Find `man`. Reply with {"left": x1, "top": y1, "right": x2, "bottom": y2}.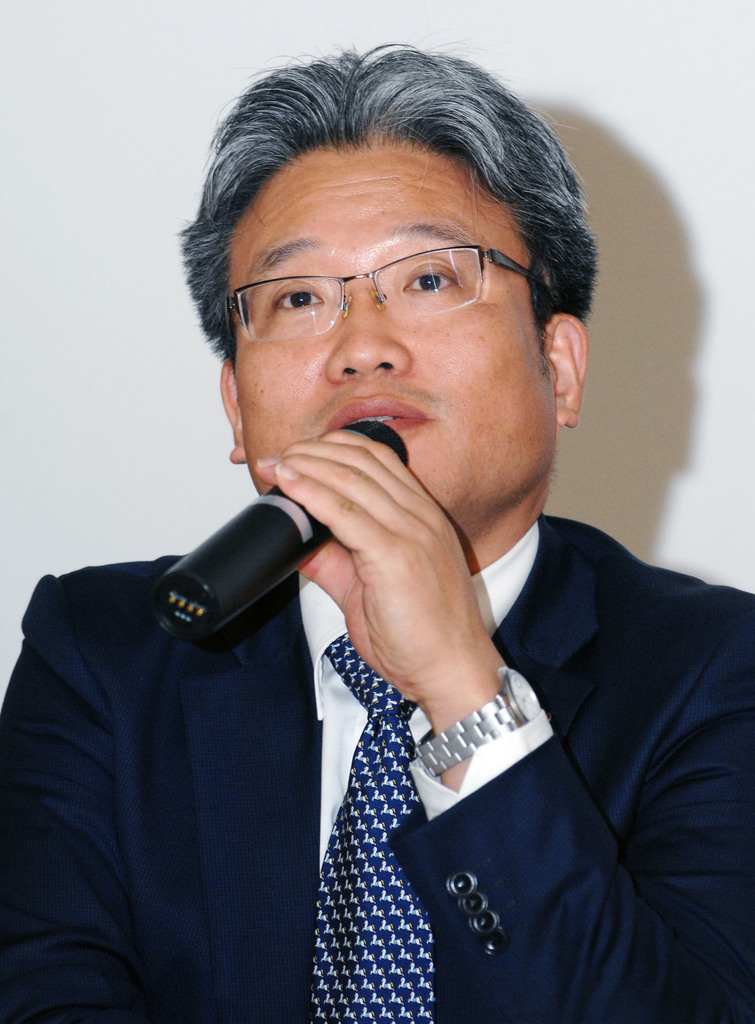
{"left": 15, "top": 90, "right": 754, "bottom": 1018}.
